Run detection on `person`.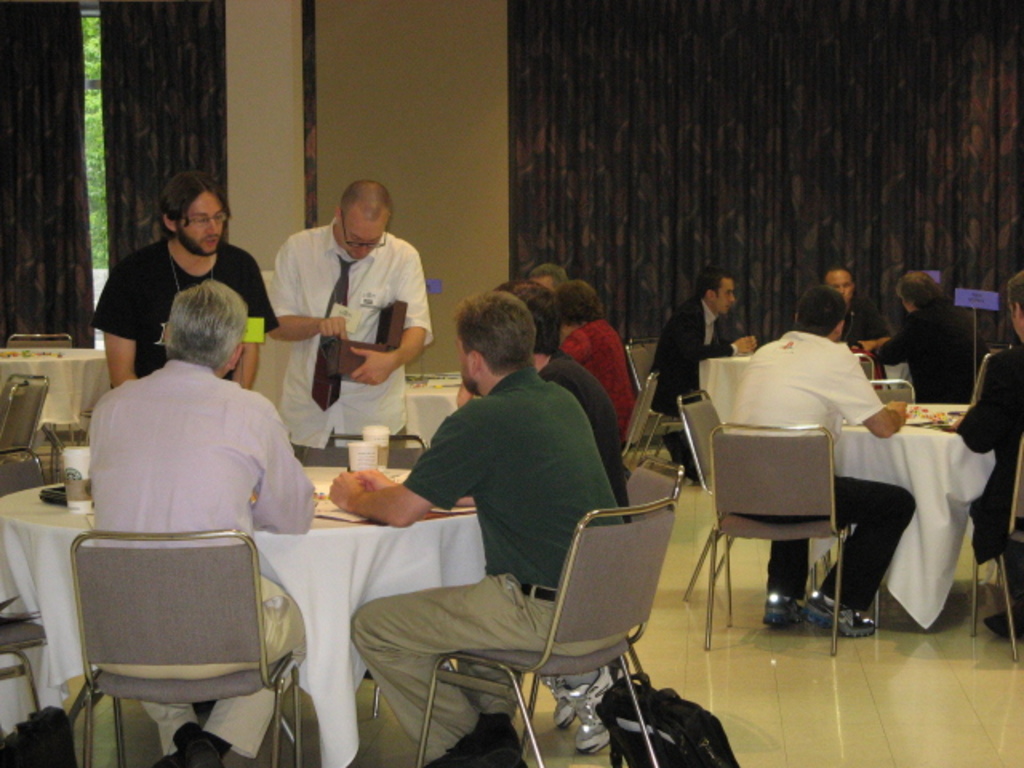
Result: bbox=[824, 266, 891, 378].
